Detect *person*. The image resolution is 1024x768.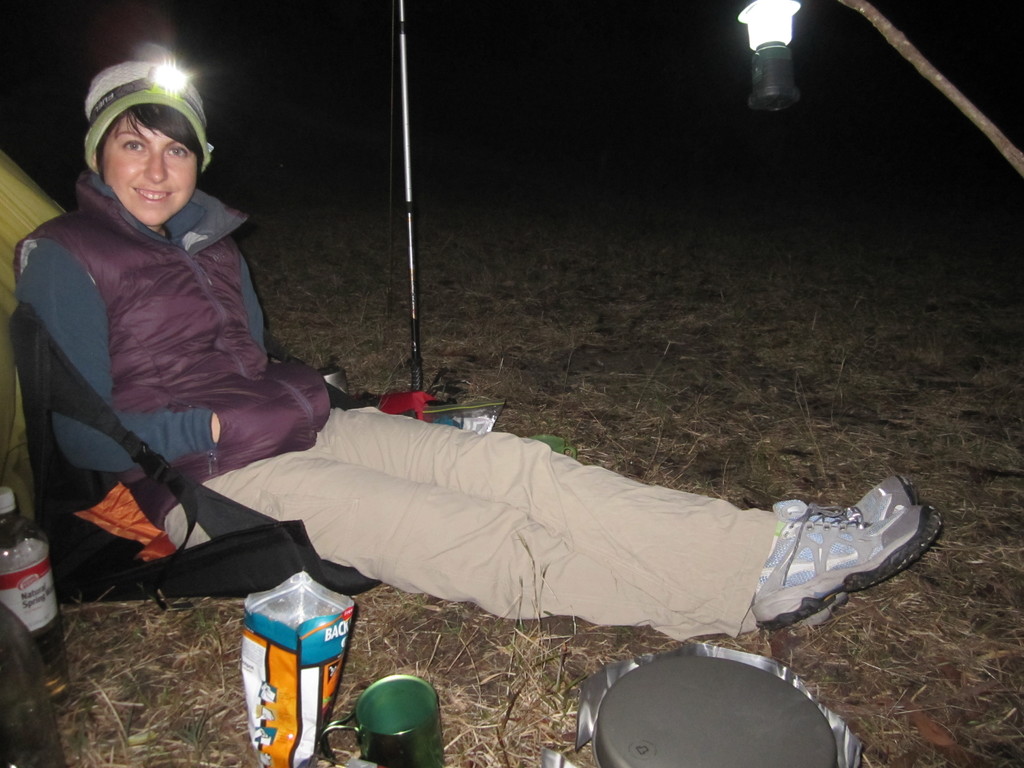
<box>14,63,941,639</box>.
